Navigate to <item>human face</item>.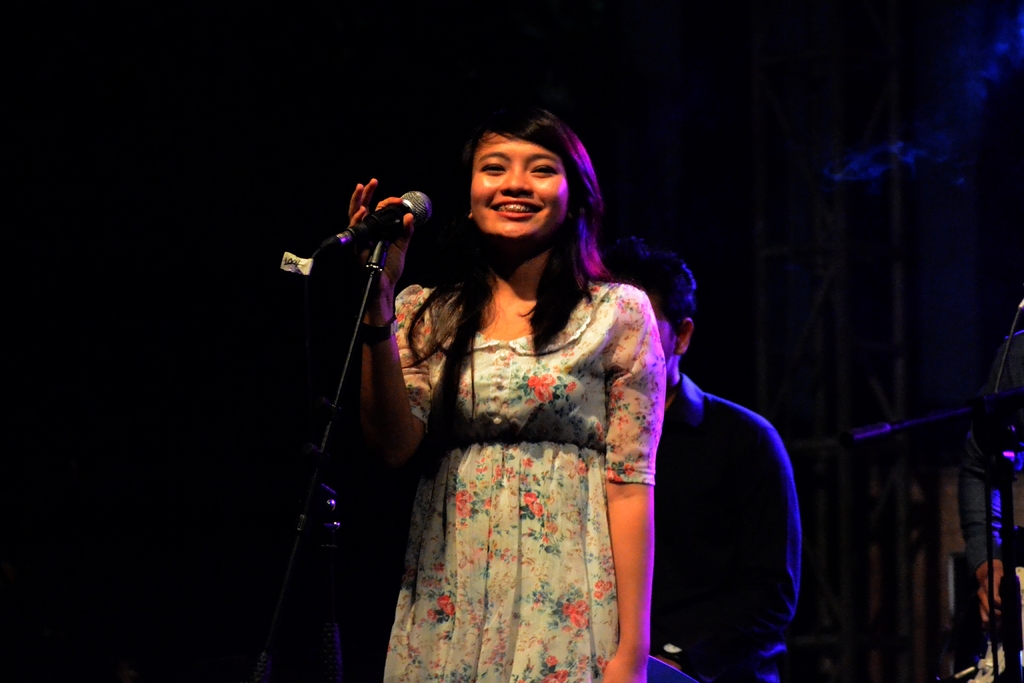
Navigation target: region(469, 128, 570, 238).
